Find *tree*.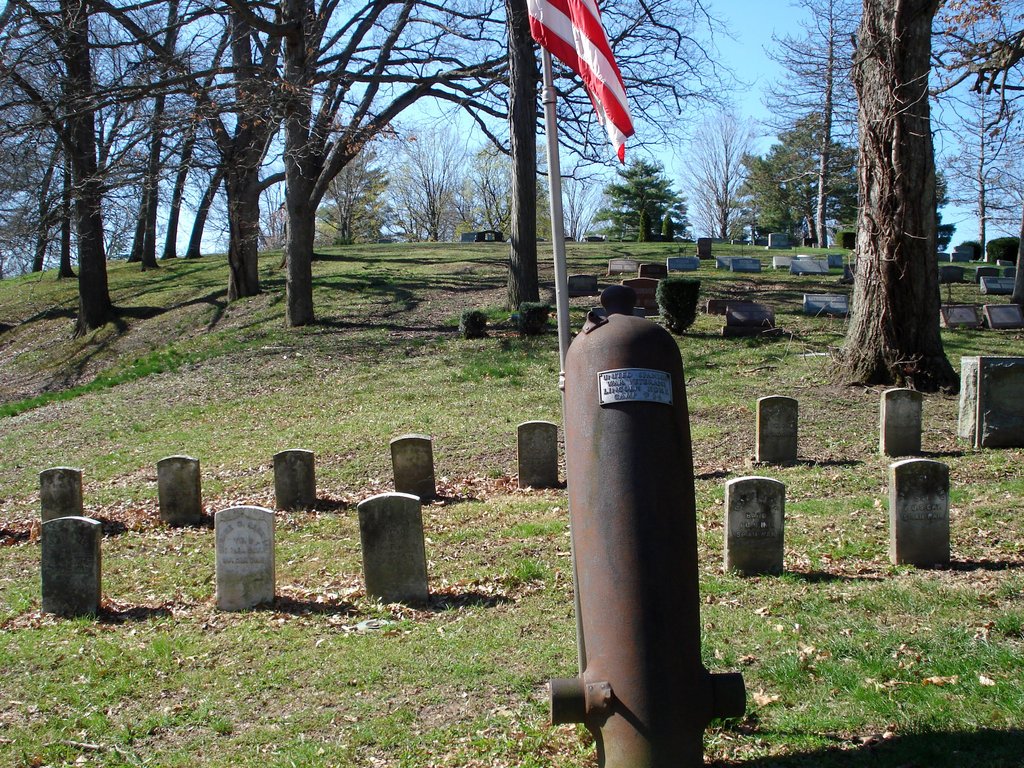
<box>848,0,1023,380</box>.
